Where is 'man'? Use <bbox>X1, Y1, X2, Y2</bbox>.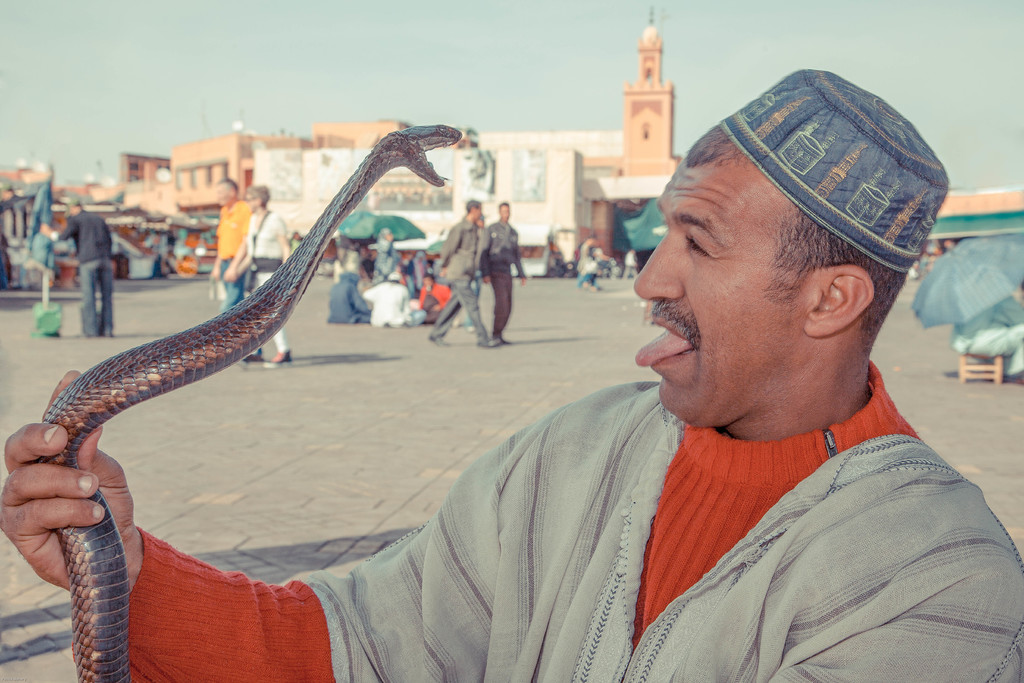
<bbox>579, 231, 606, 293</bbox>.
